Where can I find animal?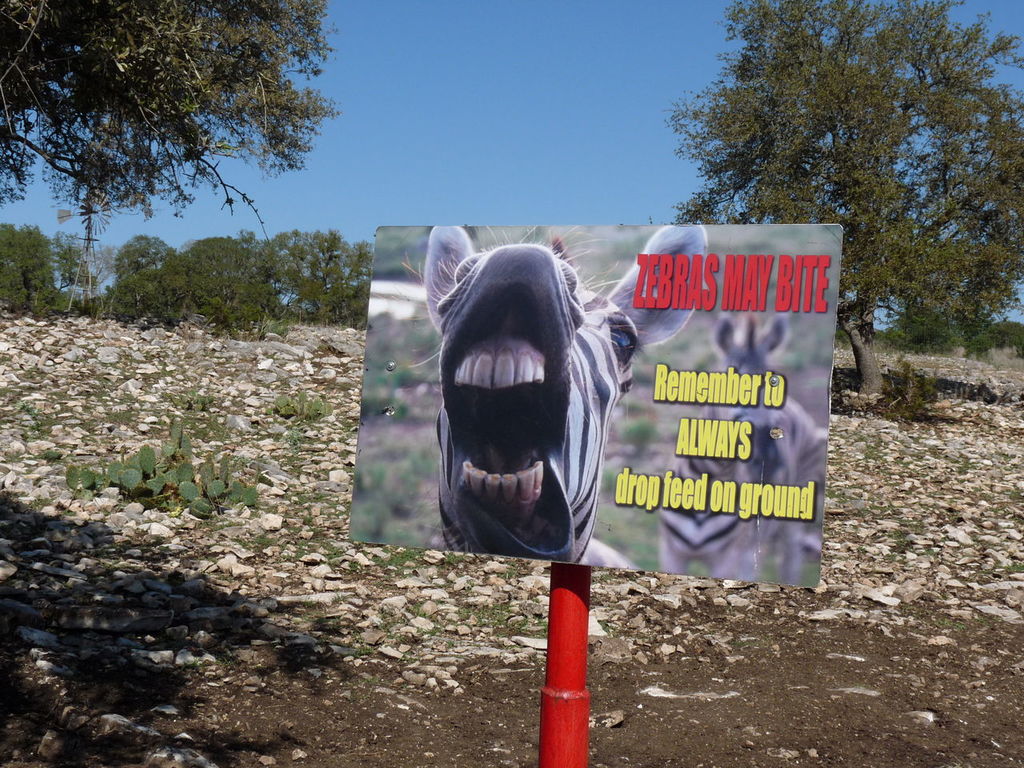
You can find it at <bbox>654, 300, 831, 583</bbox>.
